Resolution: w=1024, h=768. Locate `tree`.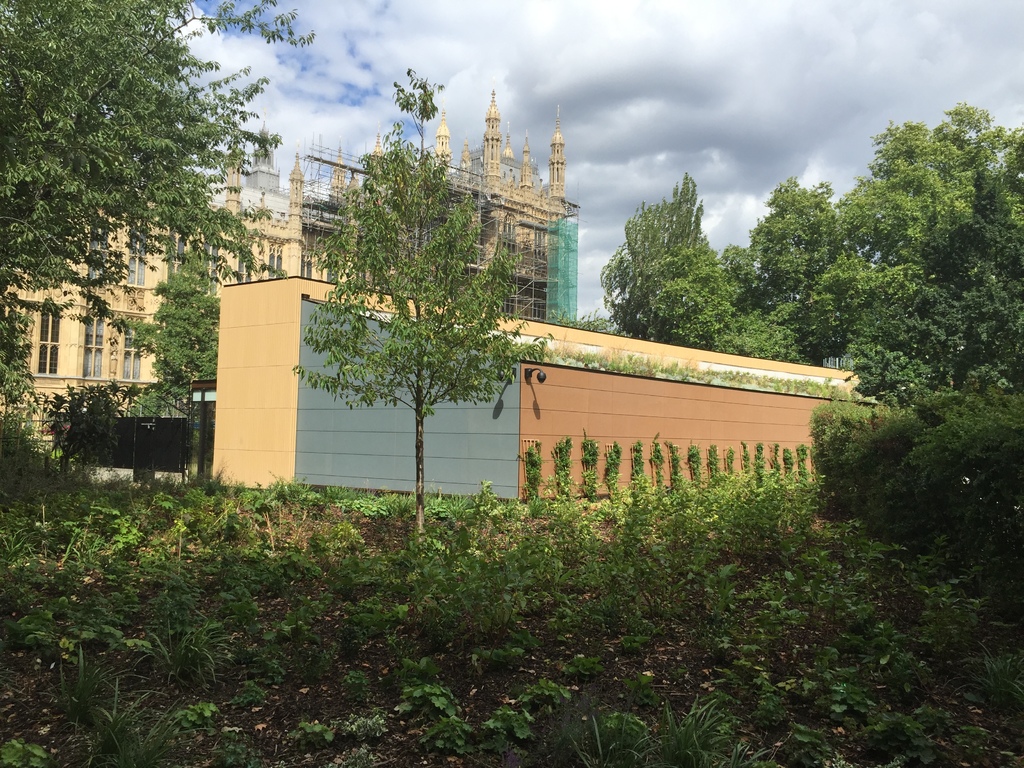
Rect(38, 371, 143, 484).
